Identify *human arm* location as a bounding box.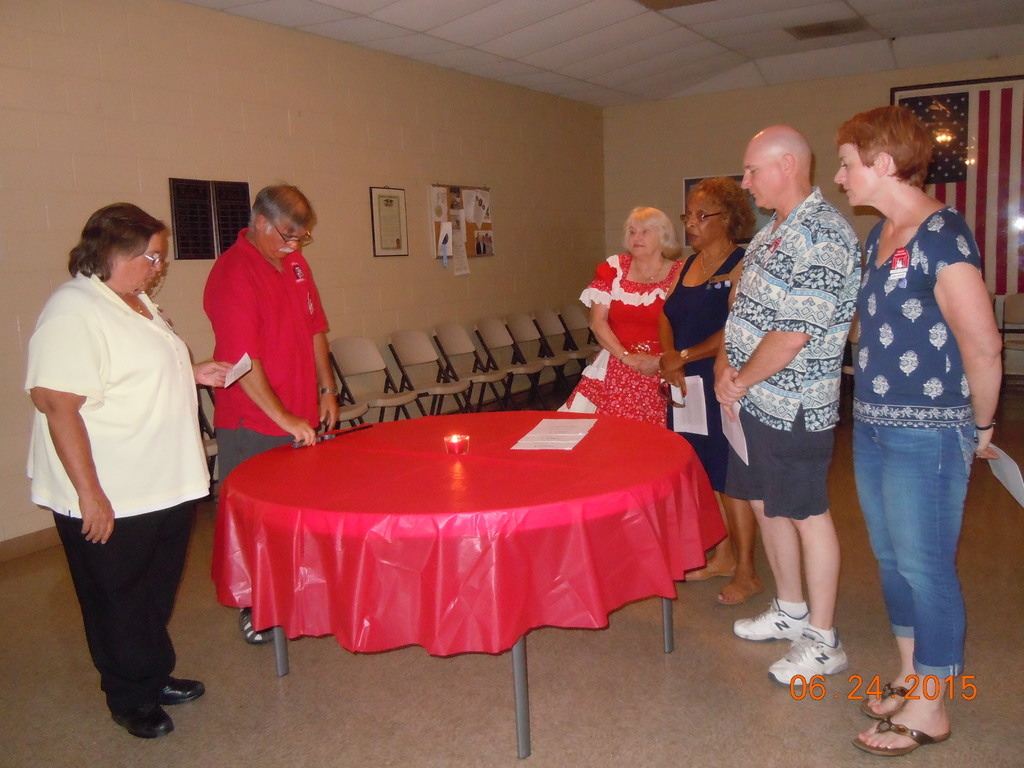
{"left": 189, "top": 348, "right": 241, "bottom": 389}.
